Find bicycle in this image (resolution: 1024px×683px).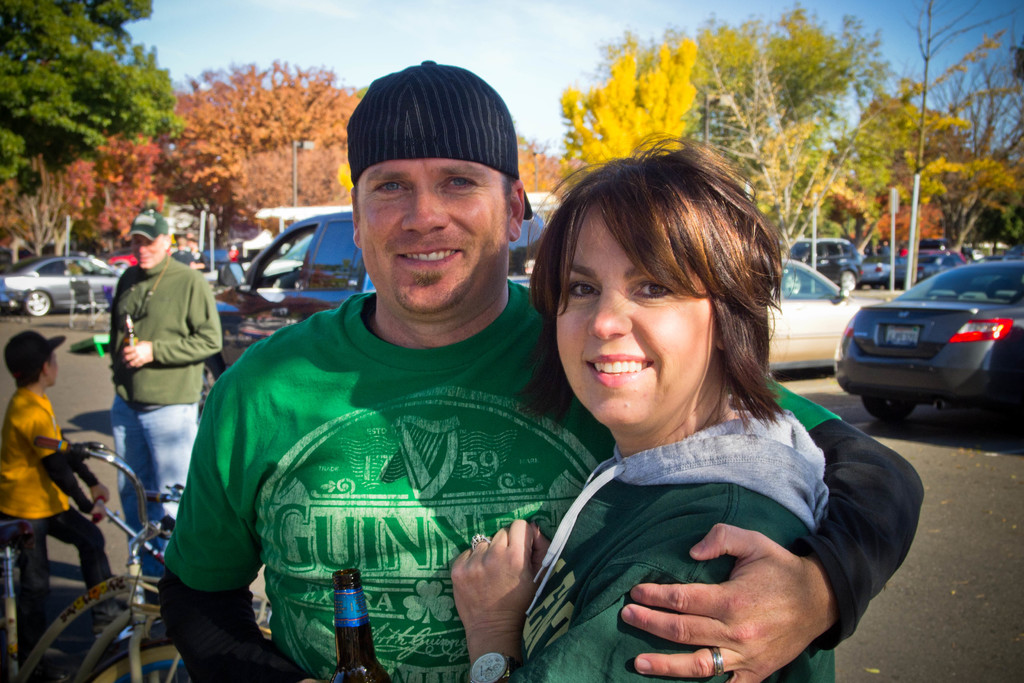
<box>0,445,184,682</box>.
